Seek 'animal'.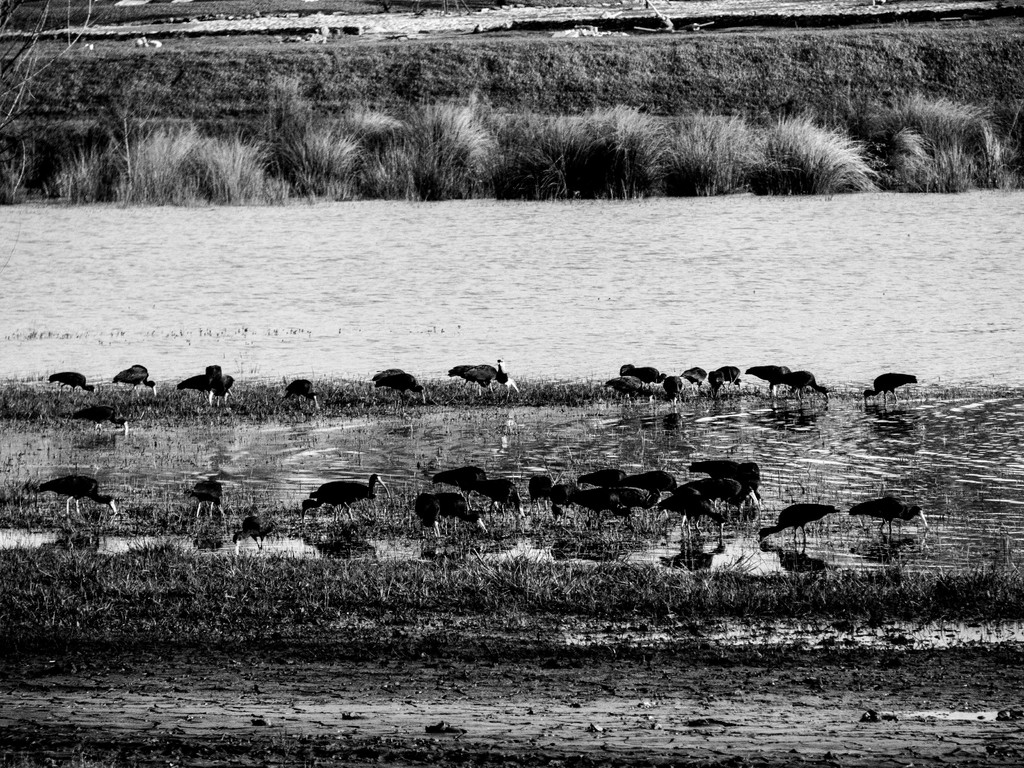
(x1=49, y1=367, x2=96, y2=399).
